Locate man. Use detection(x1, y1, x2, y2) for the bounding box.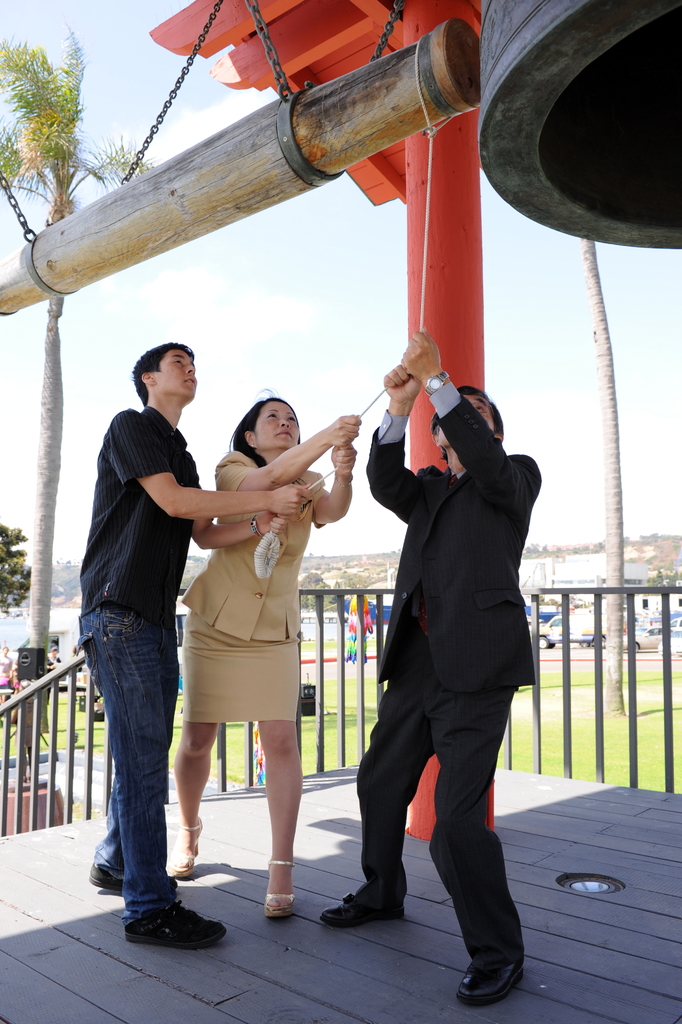
detection(342, 323, 555, 963).
